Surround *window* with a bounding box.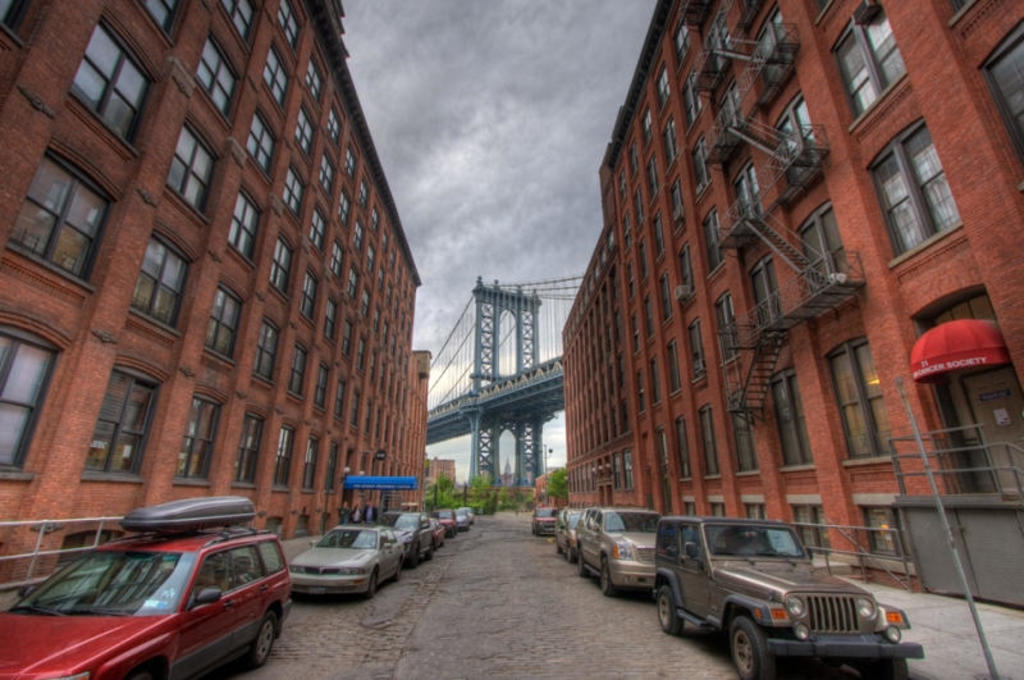
bbox=[296, 333, 307, 397].
